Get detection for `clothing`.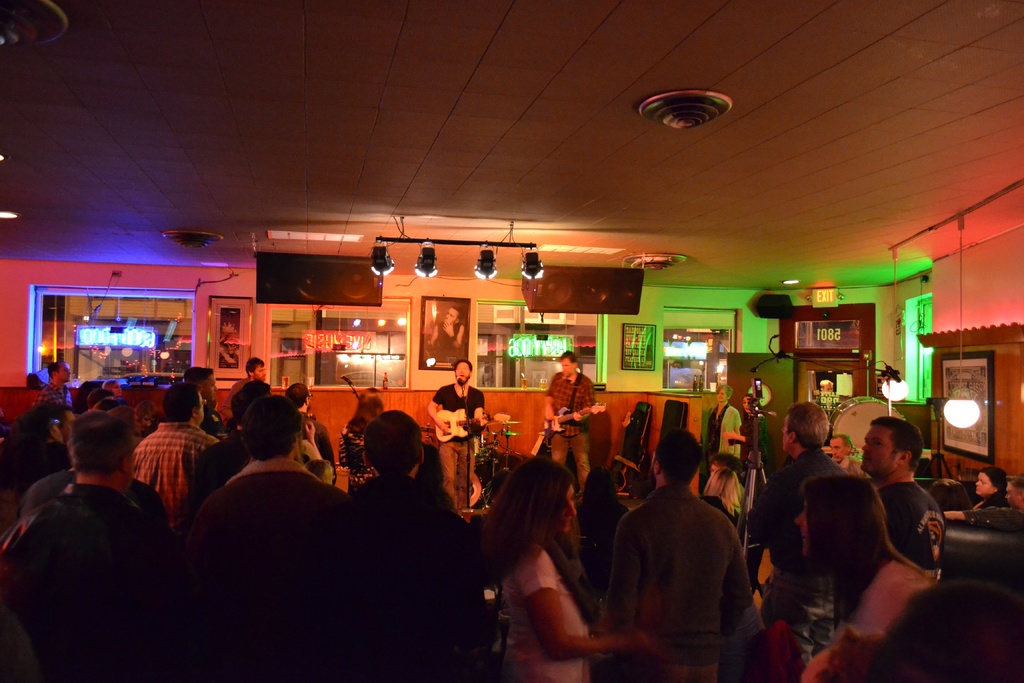
Detection: locate(607, 481, 754, 682).
